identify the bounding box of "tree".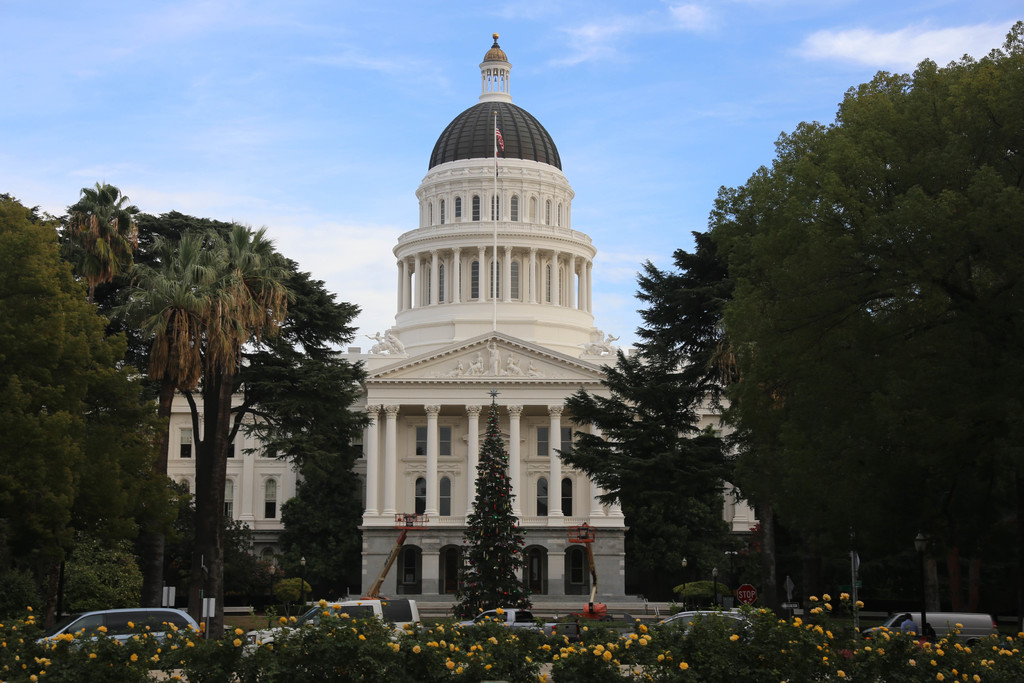
(190,215,298,597).
